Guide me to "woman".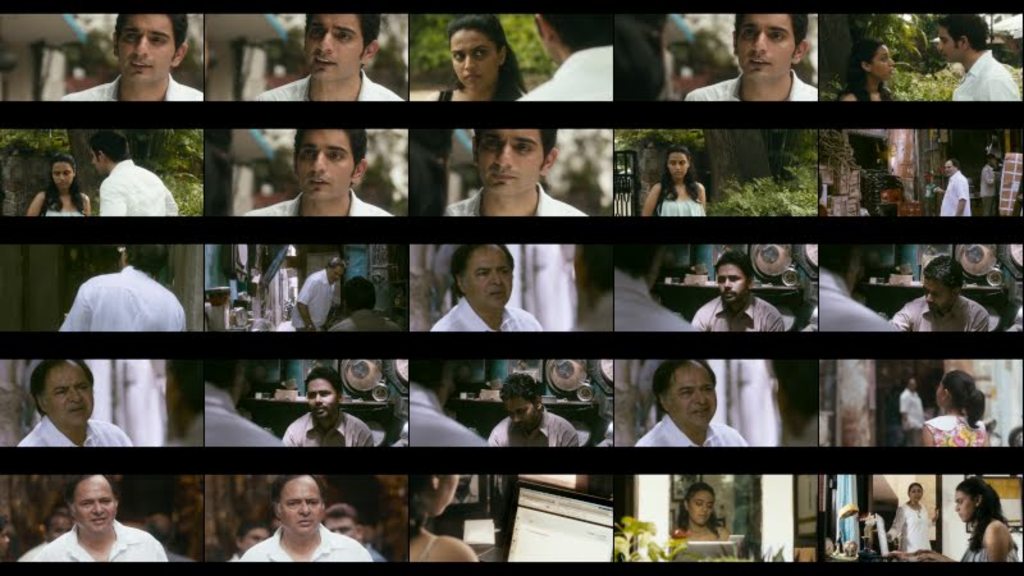
Guidance: 641:148:708:215.
